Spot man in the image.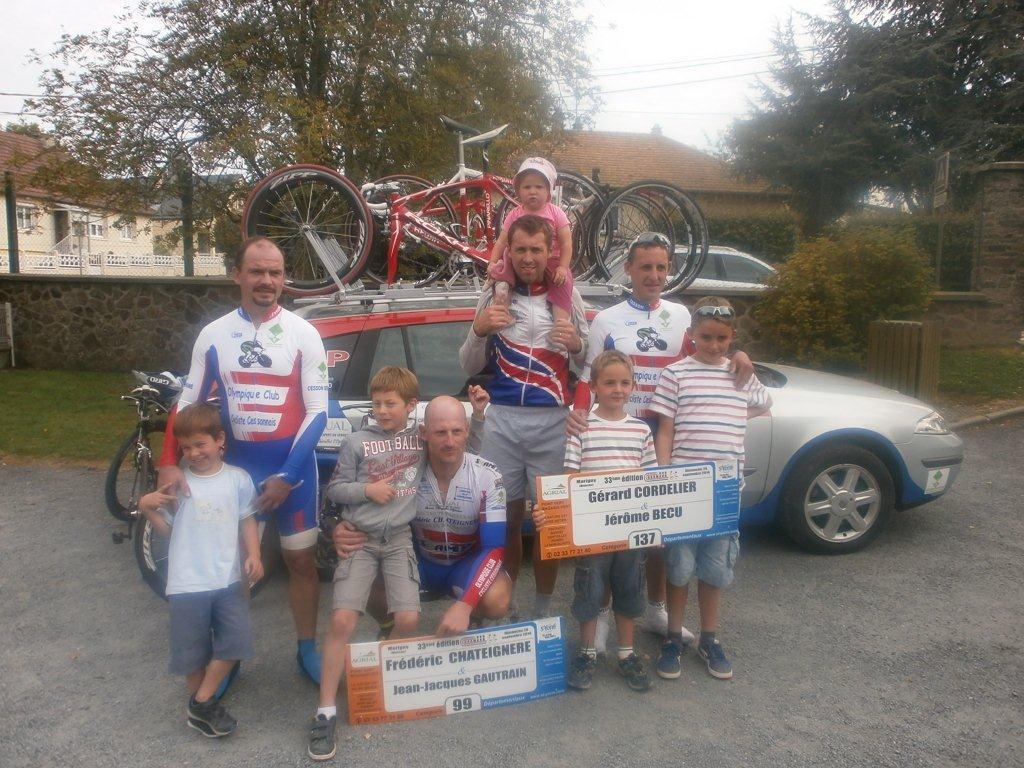
man found at left=454, top=215, right=595, bottom=622.
